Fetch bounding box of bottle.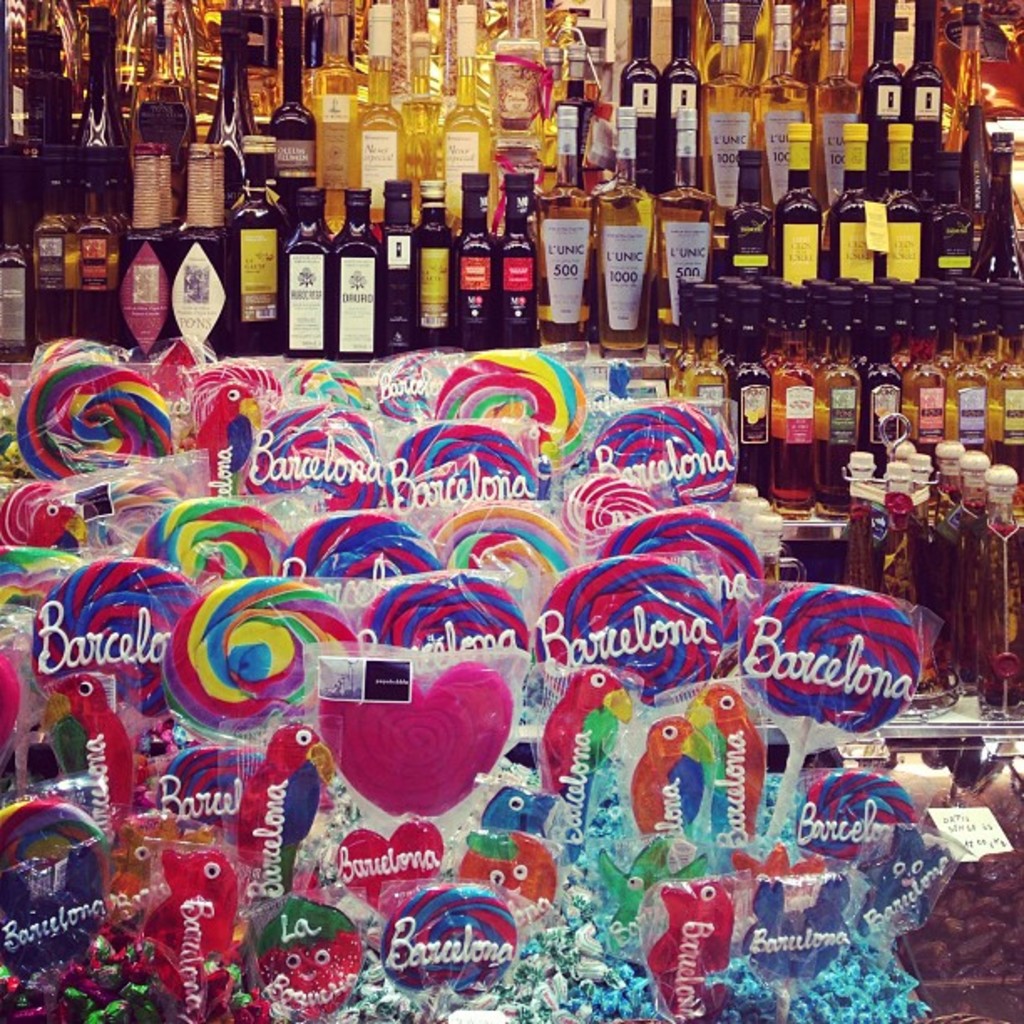
Bbox: x1=932, y1=433, x2=970, y2=544.
